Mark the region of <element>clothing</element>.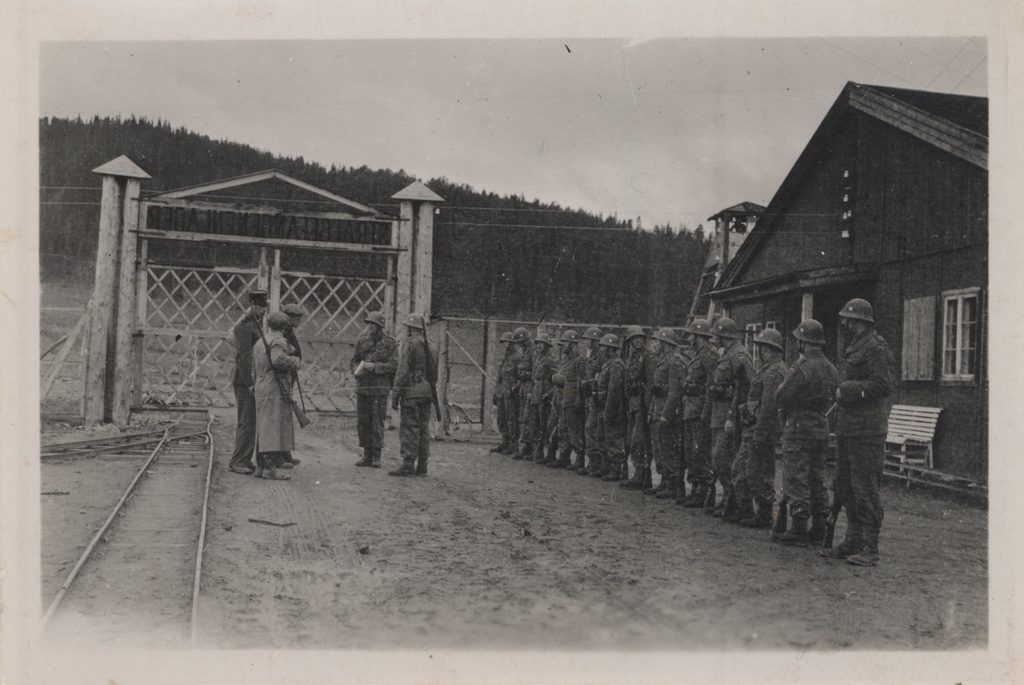
Region: {"x1": 249, "y1": 332, "x2": 291, "y2": 459}.
